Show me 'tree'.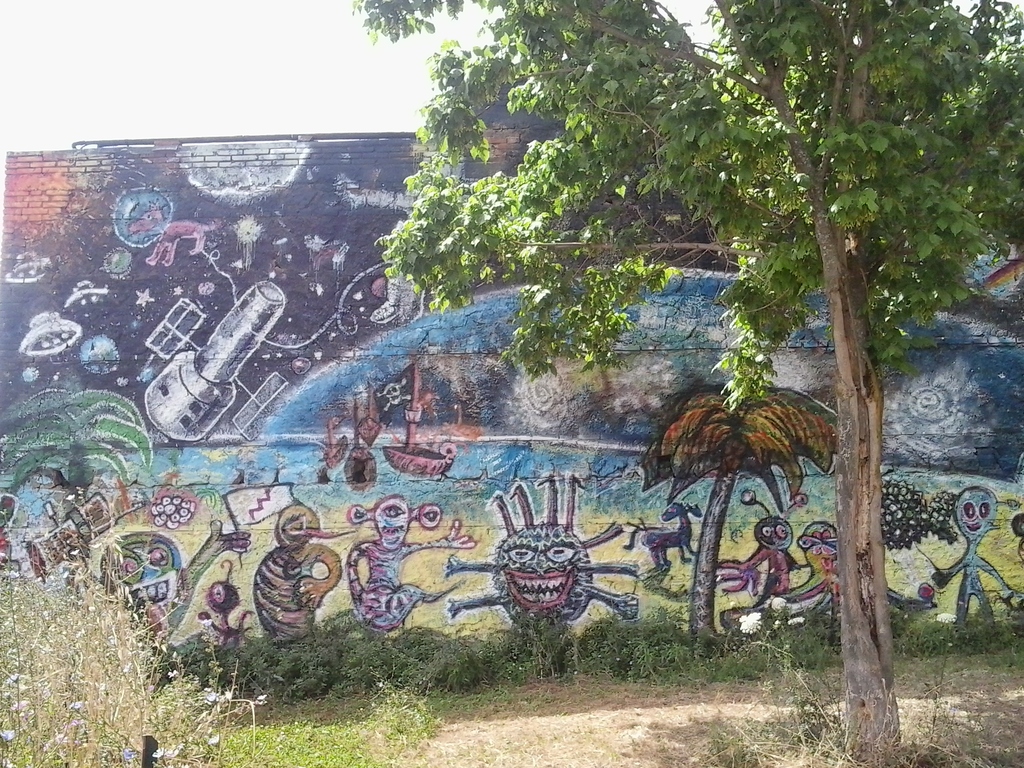
'tree' is here: <bbox>0, 379, 158, 591</bbox>.
